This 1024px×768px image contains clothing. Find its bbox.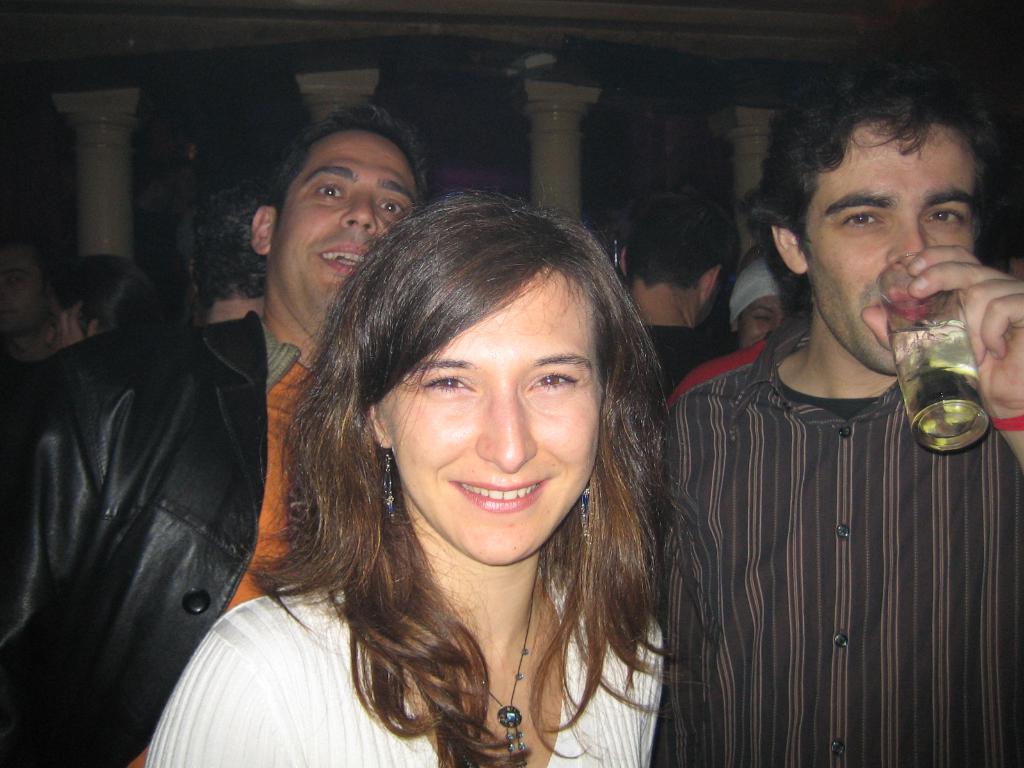
select_region(144, 556, 666, 767).
